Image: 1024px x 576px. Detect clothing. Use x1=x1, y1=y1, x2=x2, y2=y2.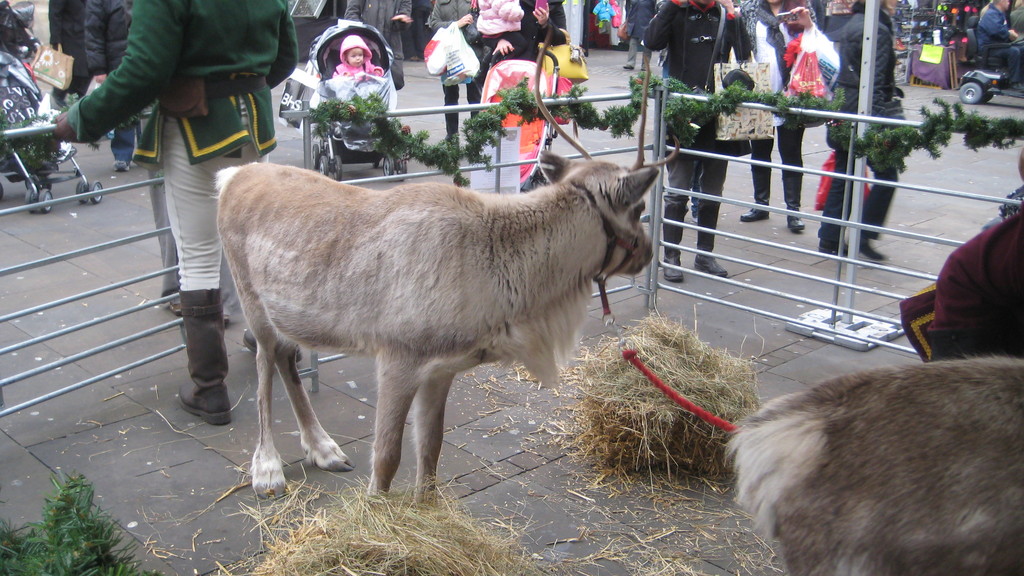
x1=961, y1=3, x2=1023, y2=76.
